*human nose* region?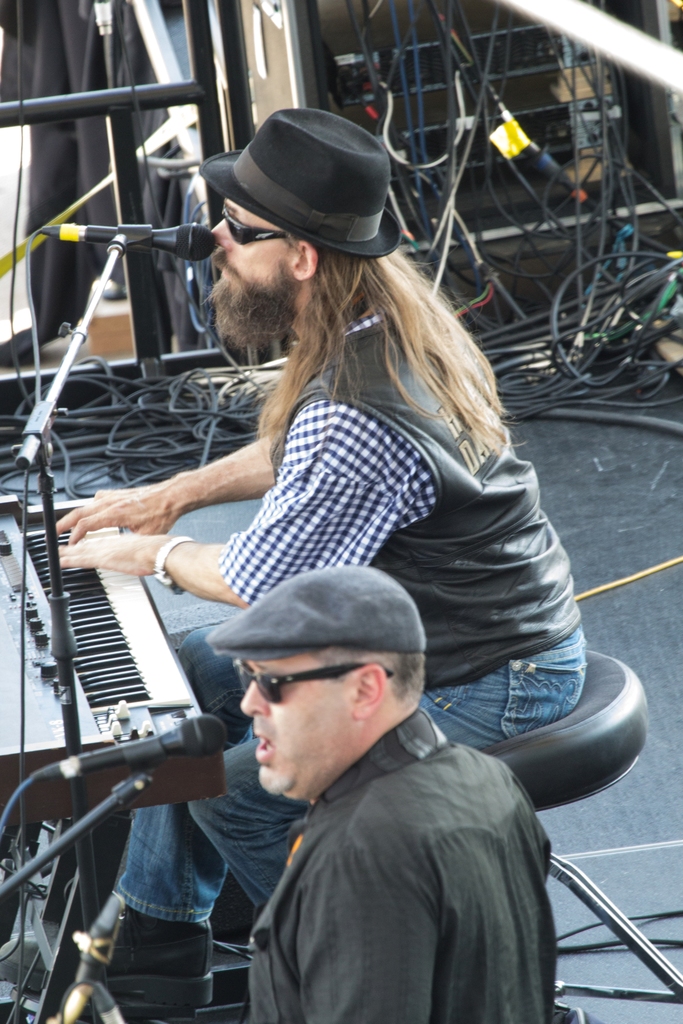
bbox=[210, 221, 229, 246]
